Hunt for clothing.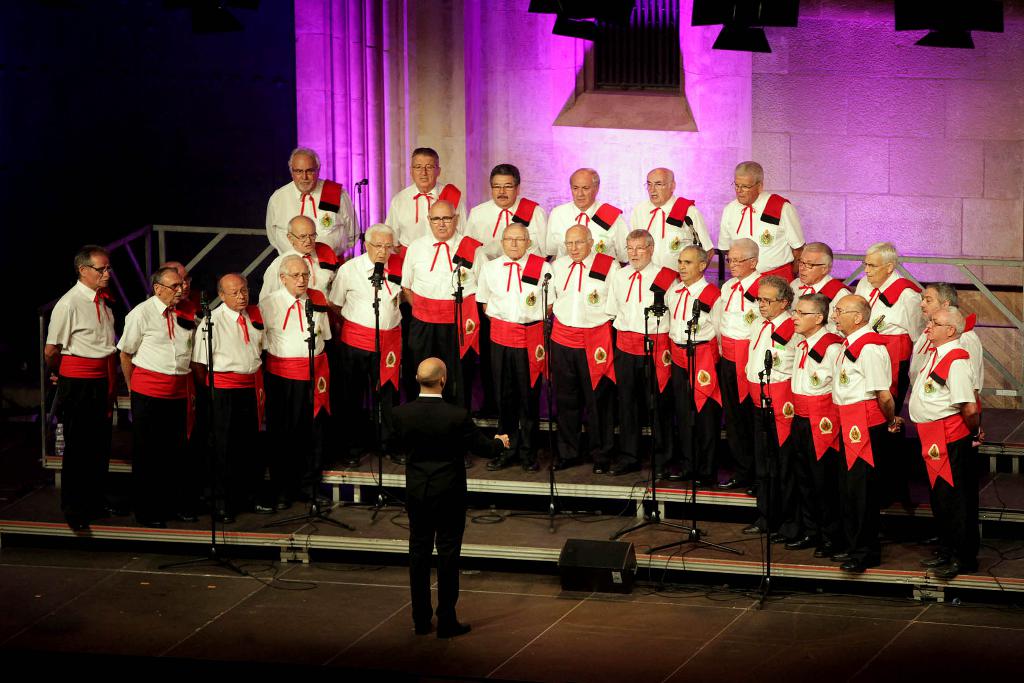
Hunted down at locate(45, 278, 115, 504).
